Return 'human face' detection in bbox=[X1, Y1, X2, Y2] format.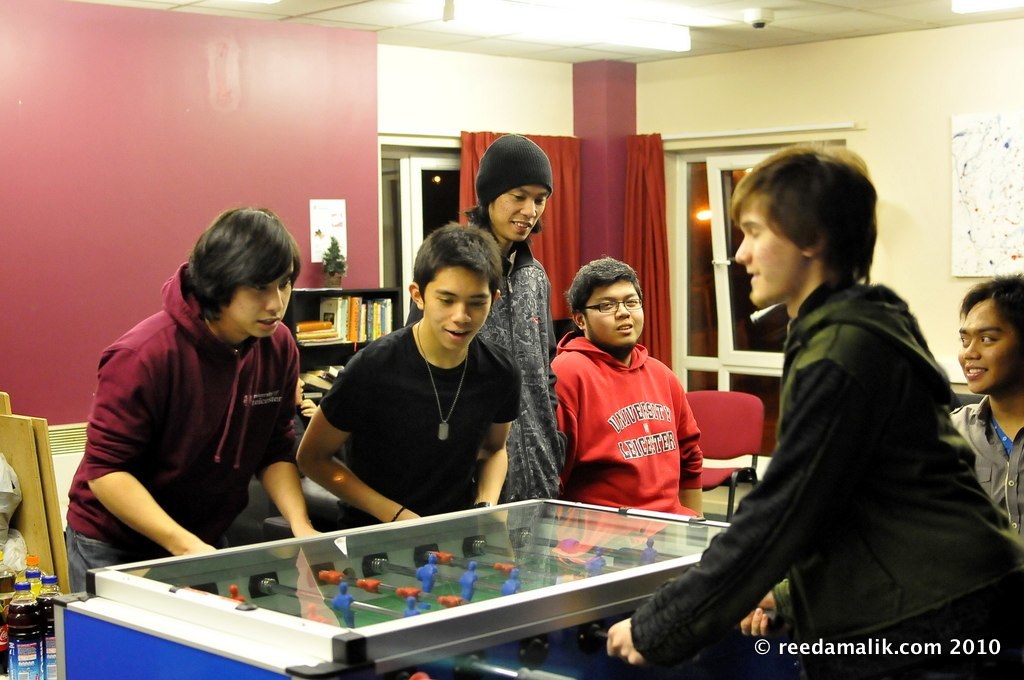
bbox=[422, 266, 495, 352].
